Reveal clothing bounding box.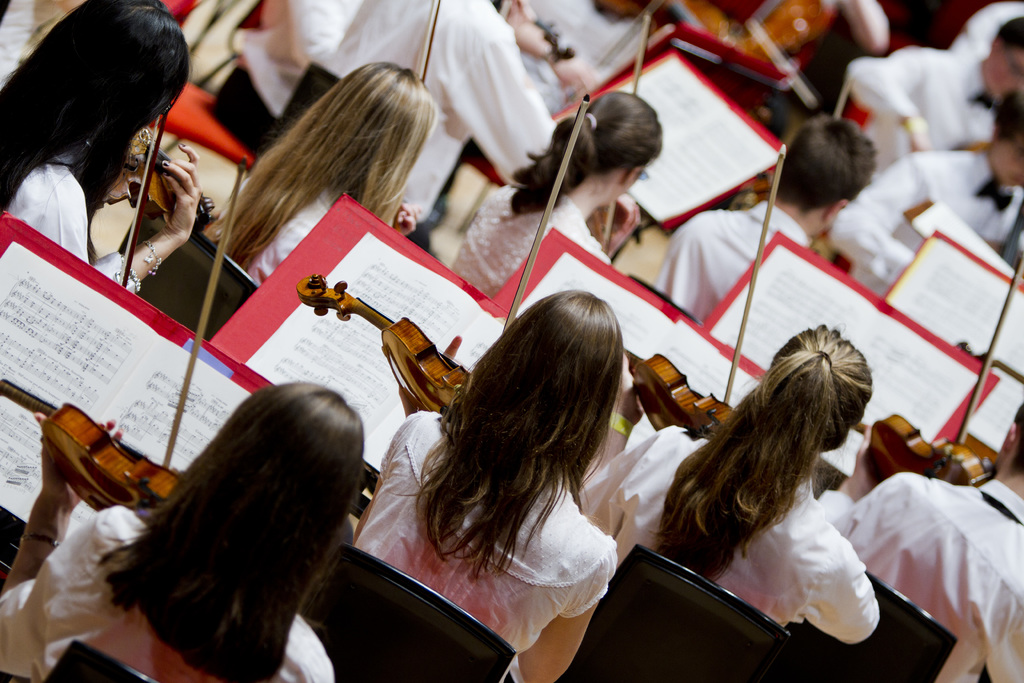
Revealed: [817,461,1023,682].
